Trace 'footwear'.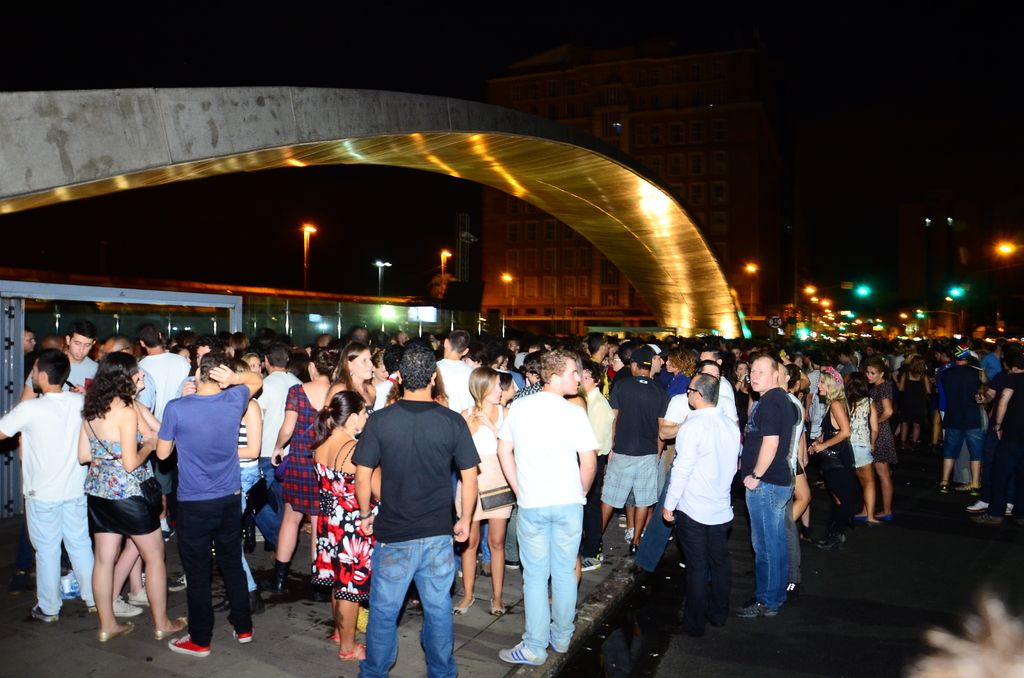
Traced to x1=232, y1=625, x2=253, y2=645.
